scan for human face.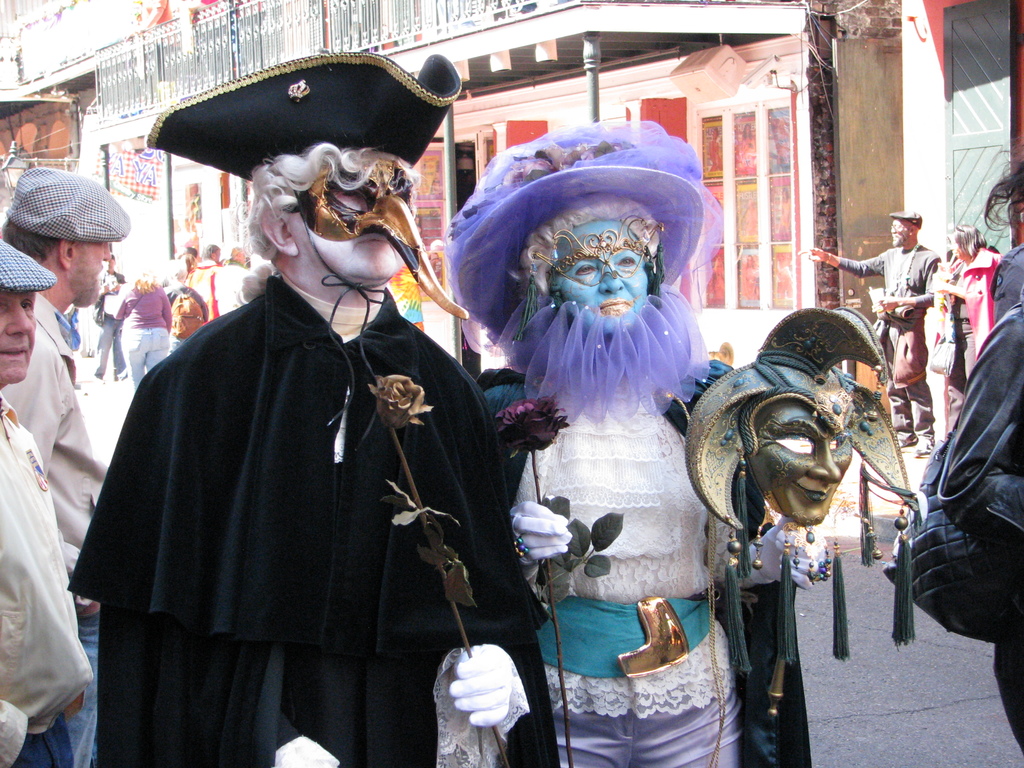
Scan result: (950,237,964,257).
